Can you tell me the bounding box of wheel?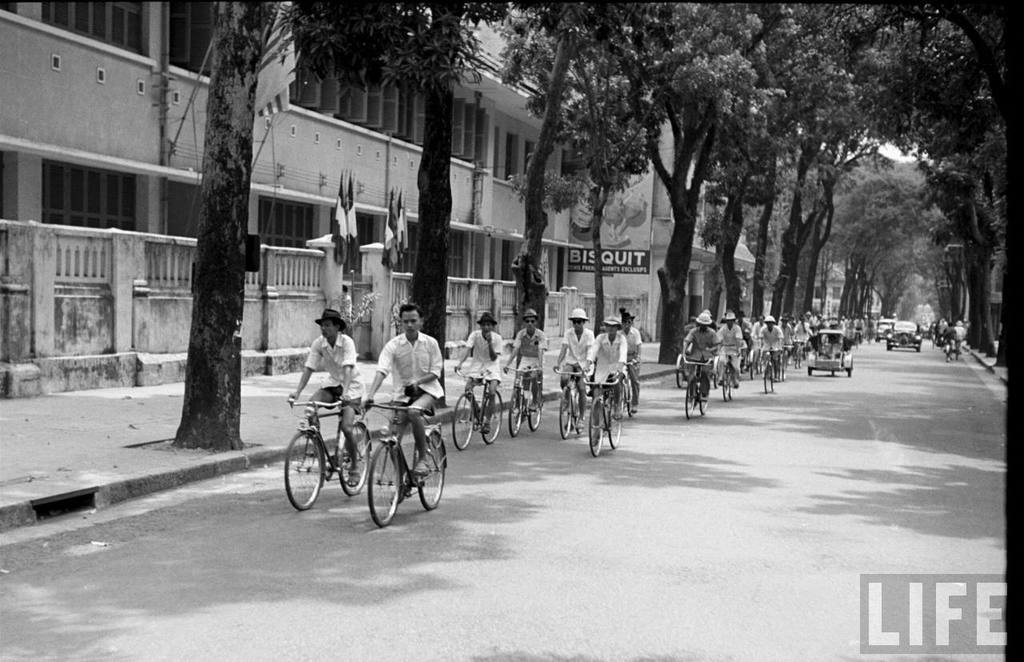
bbox=(730, 376, 735, 399).
